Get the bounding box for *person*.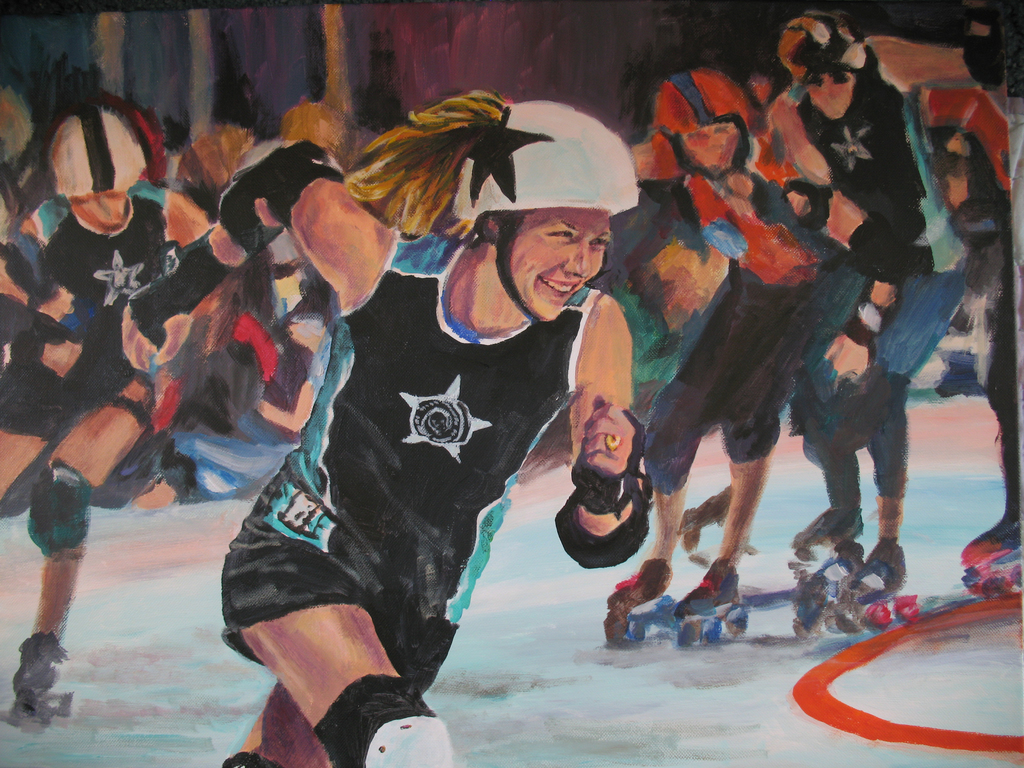
602 60 854 620.
